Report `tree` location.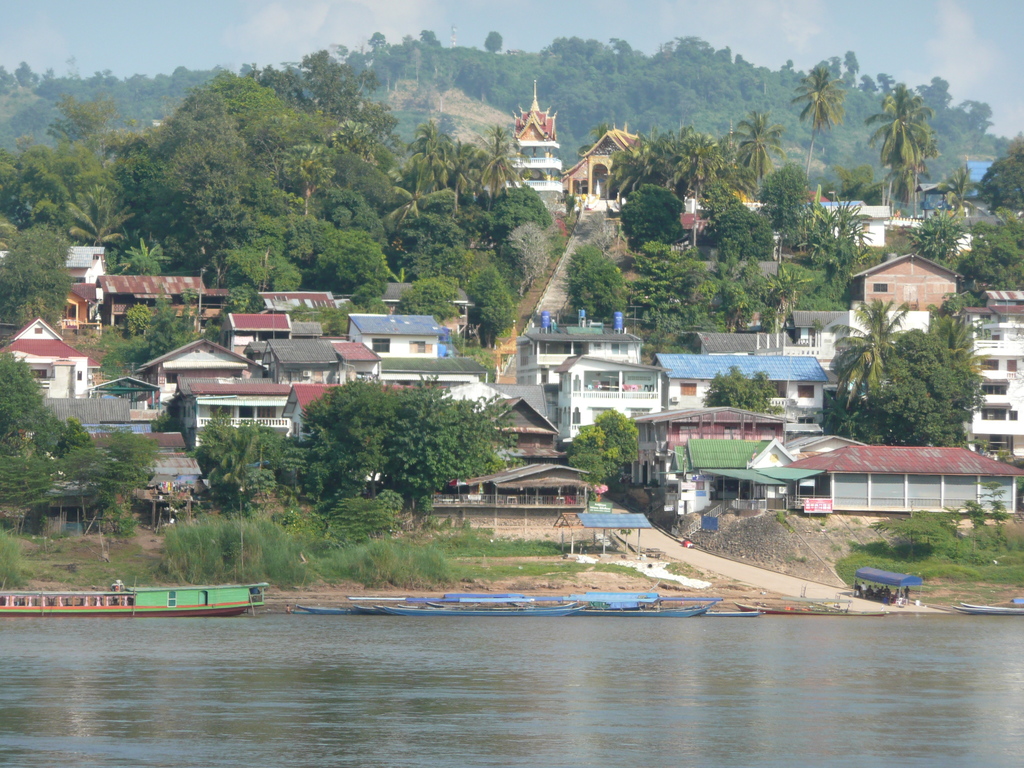
Report: Rect(980, 482, 1014, 538).
